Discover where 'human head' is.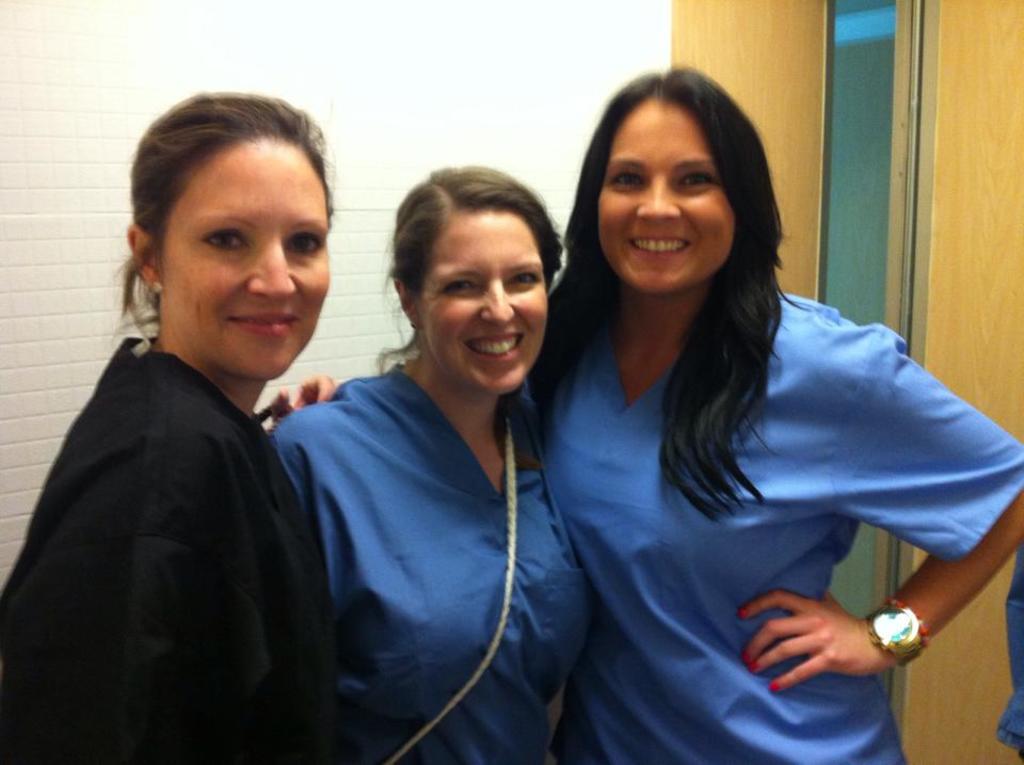
Discovered at 366/162/566/471.
